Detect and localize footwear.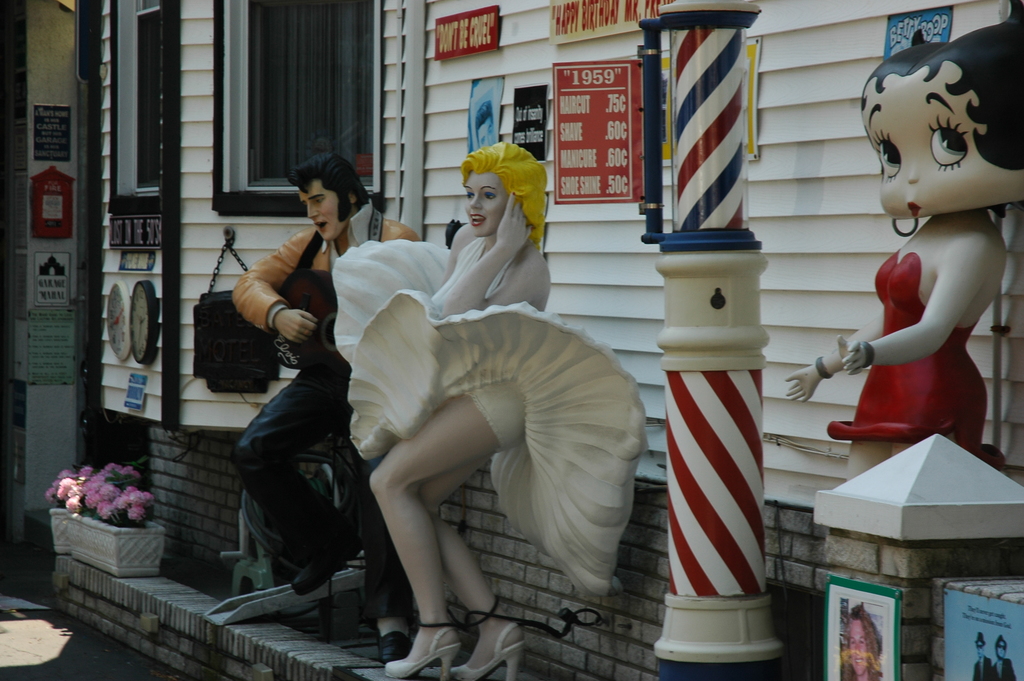
Localized at (x1=383, y1=620, x2=462, y2=680).
